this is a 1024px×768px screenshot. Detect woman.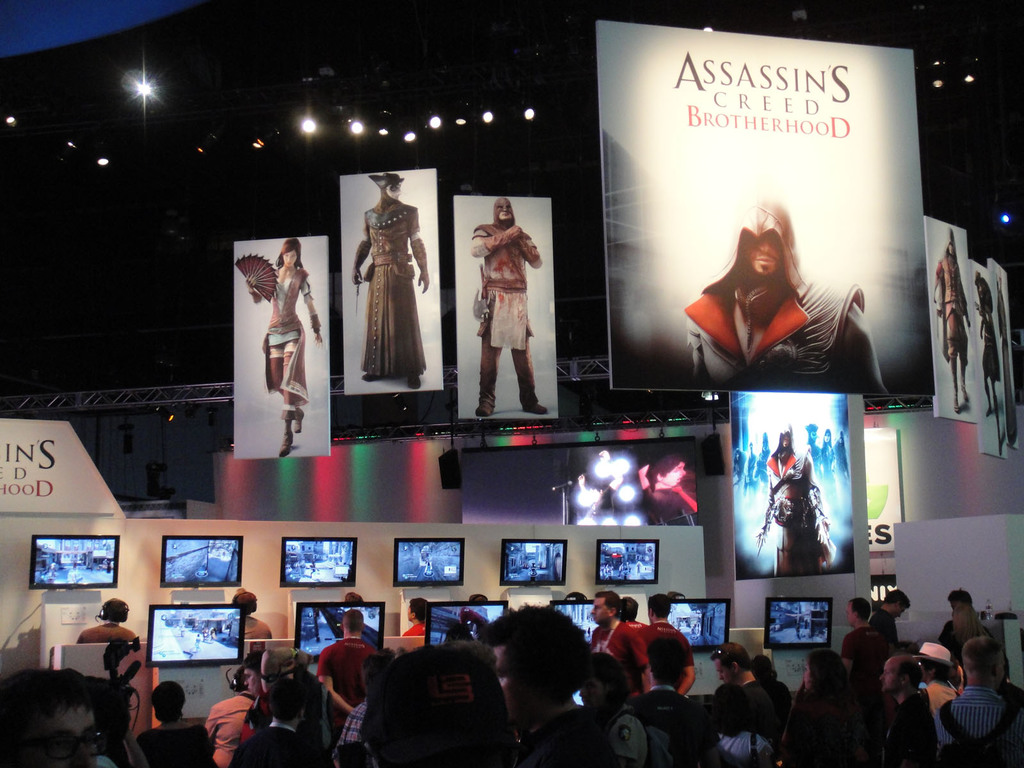
<box>245,237,321,463</box>.
